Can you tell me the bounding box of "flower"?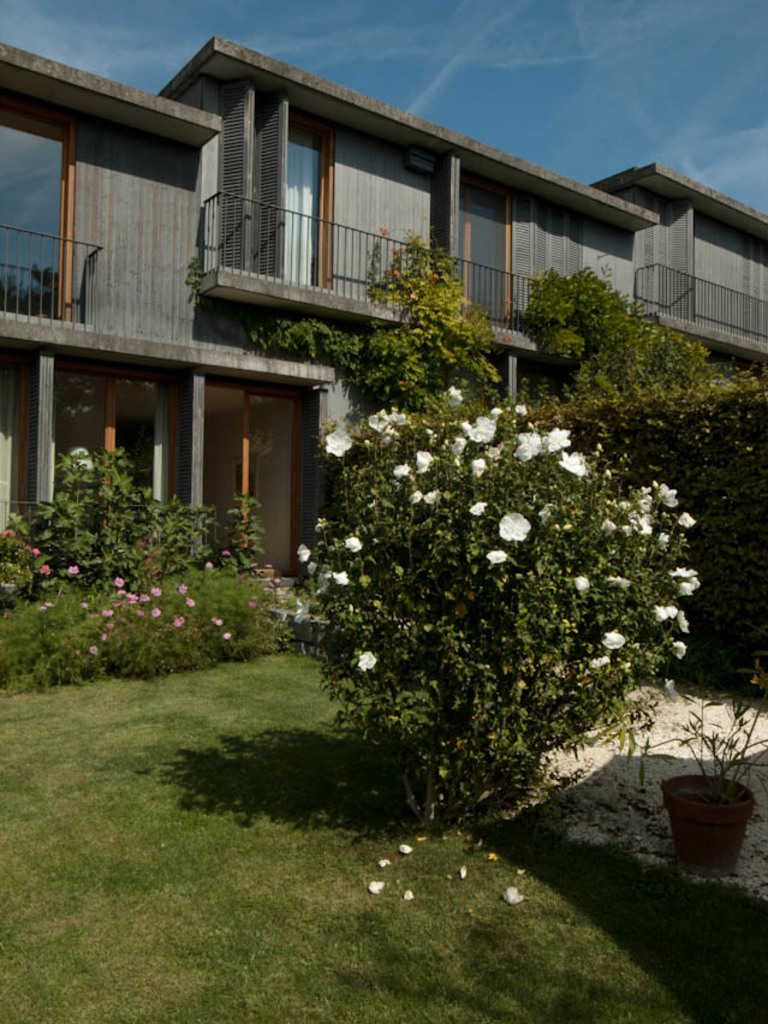
crop(637, 513, 651, 532).
